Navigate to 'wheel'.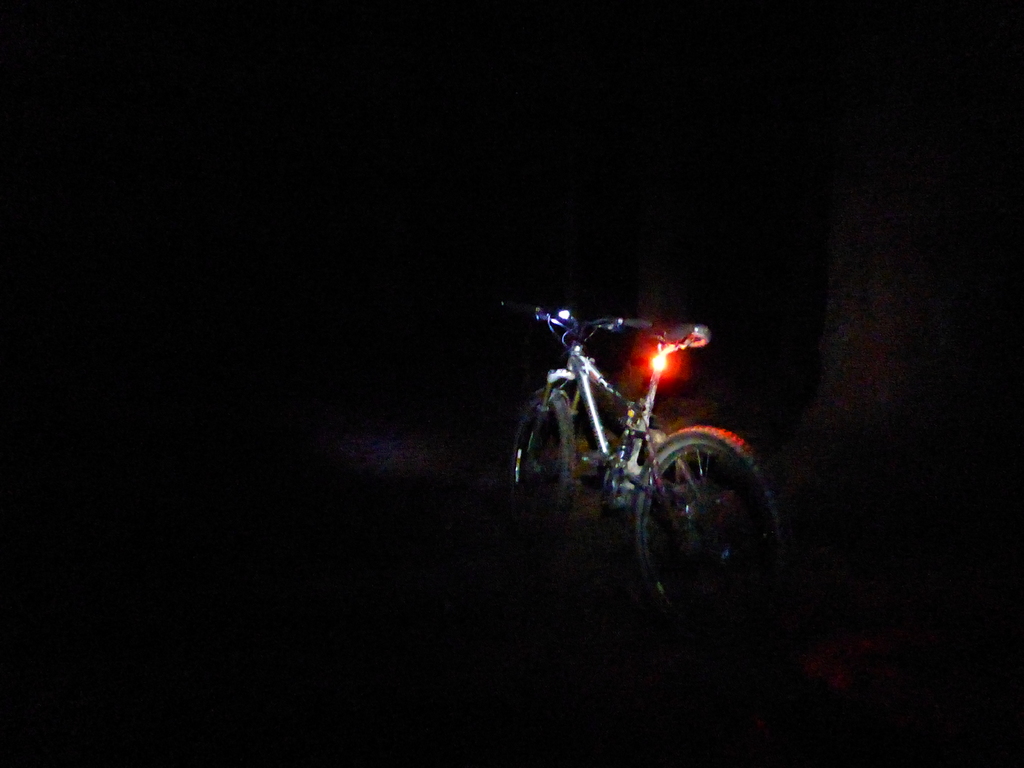
Navigation target: [left=506, top=396, right=578, bottom=531].
